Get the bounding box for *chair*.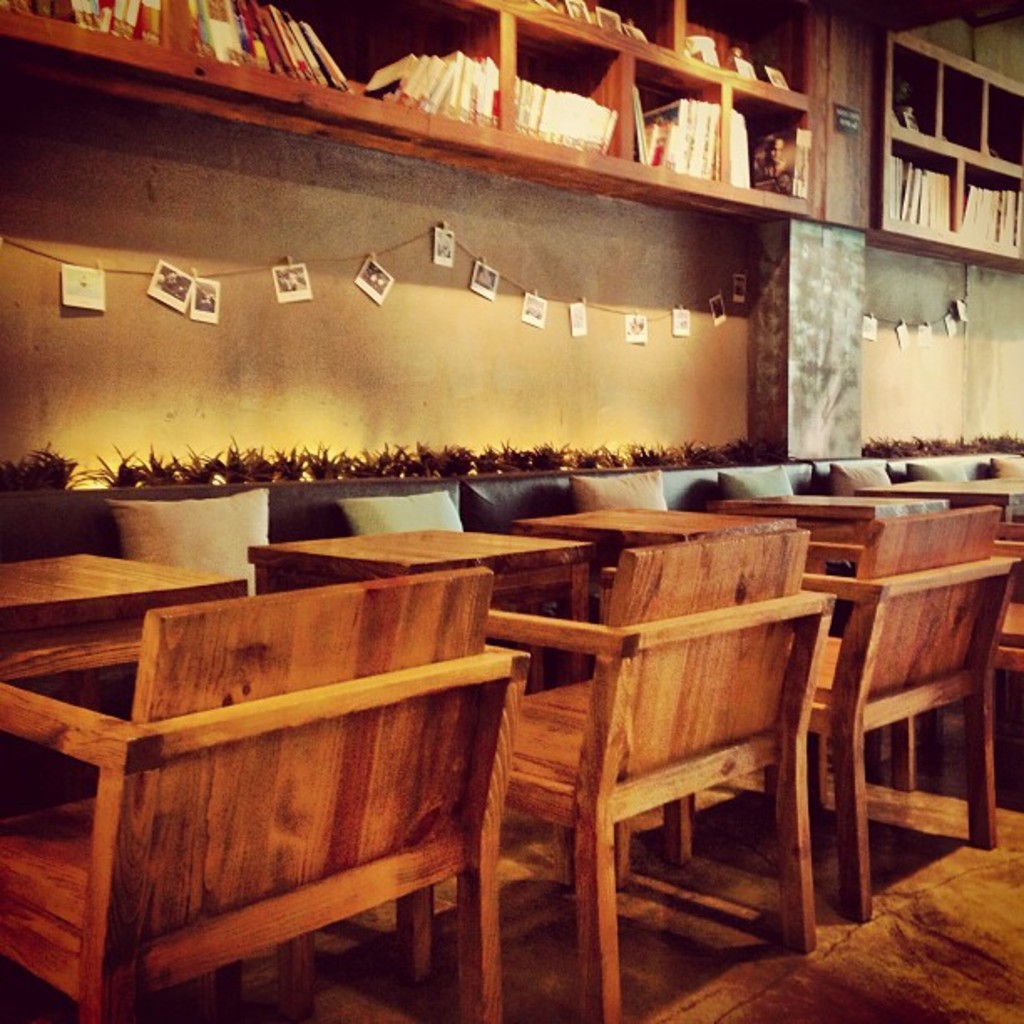
BBox(801, 500, 1019, 925).
